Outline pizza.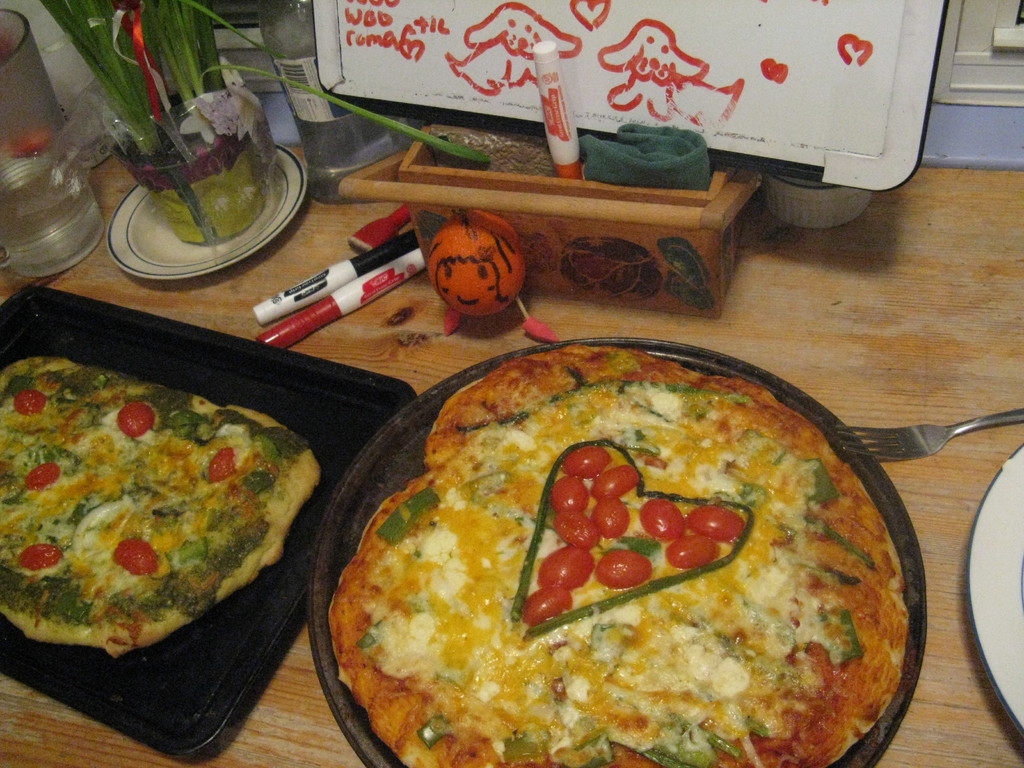
Outline: BBox(333, 348, 913, 767).
